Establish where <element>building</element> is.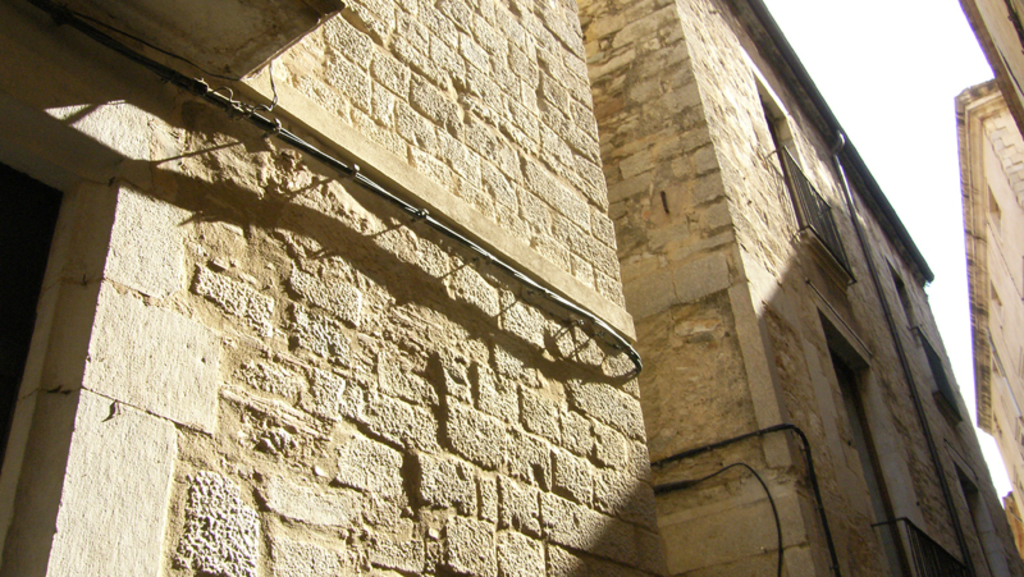
Established at Rect(0, 0, 1023, 576).
